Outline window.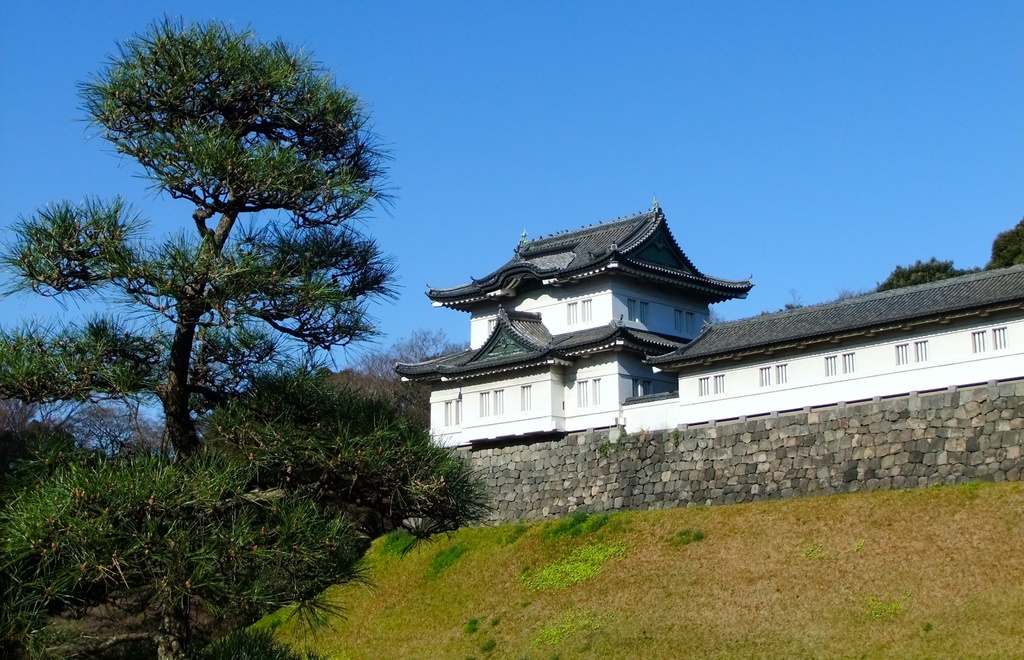
Outline: crop(566, 302, 576, 323).
